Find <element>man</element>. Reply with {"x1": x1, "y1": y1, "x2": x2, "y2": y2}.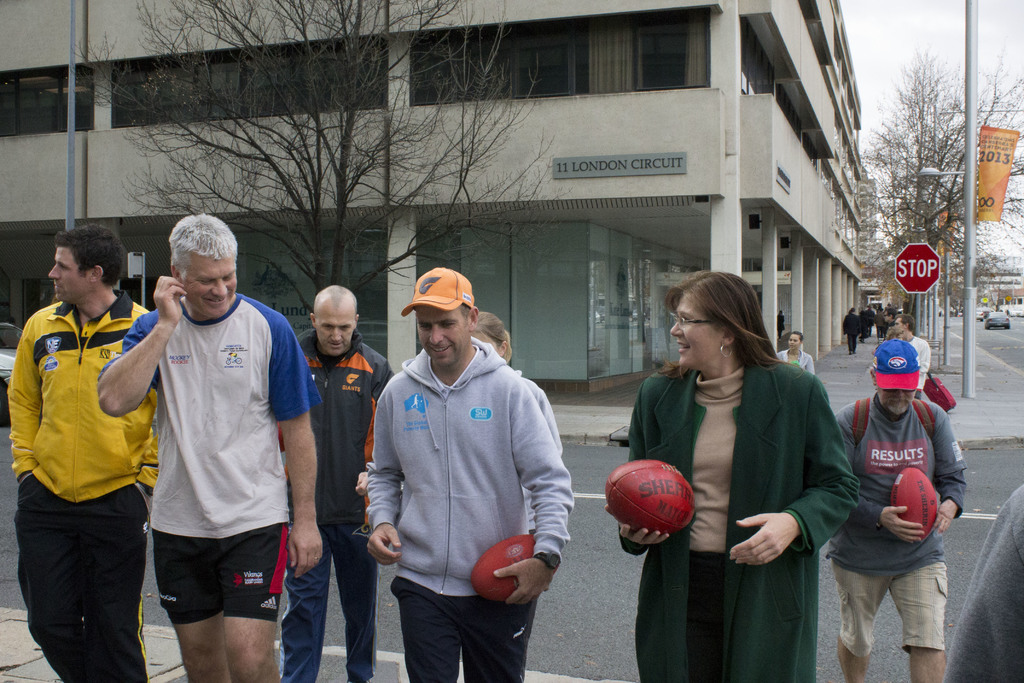
{"x1": 364, "y1": 266, "x2": 573, "y2": 682}.
